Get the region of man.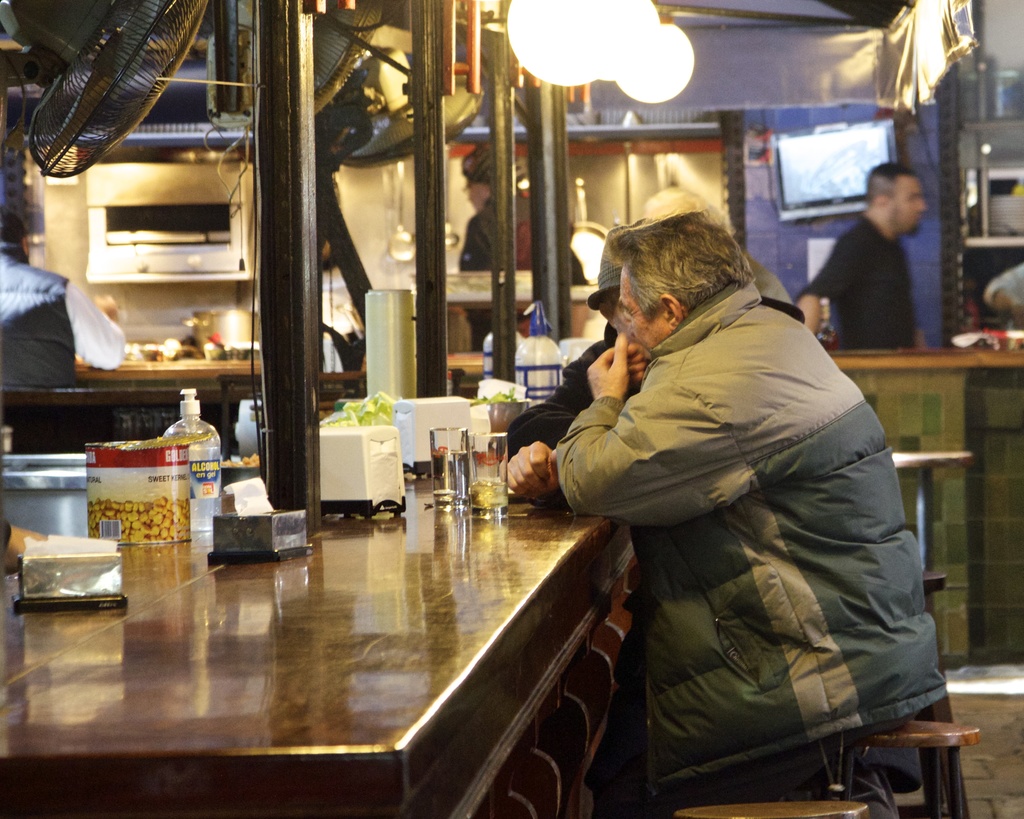
(x1=801, y1=161, x2=933, y2=346).
